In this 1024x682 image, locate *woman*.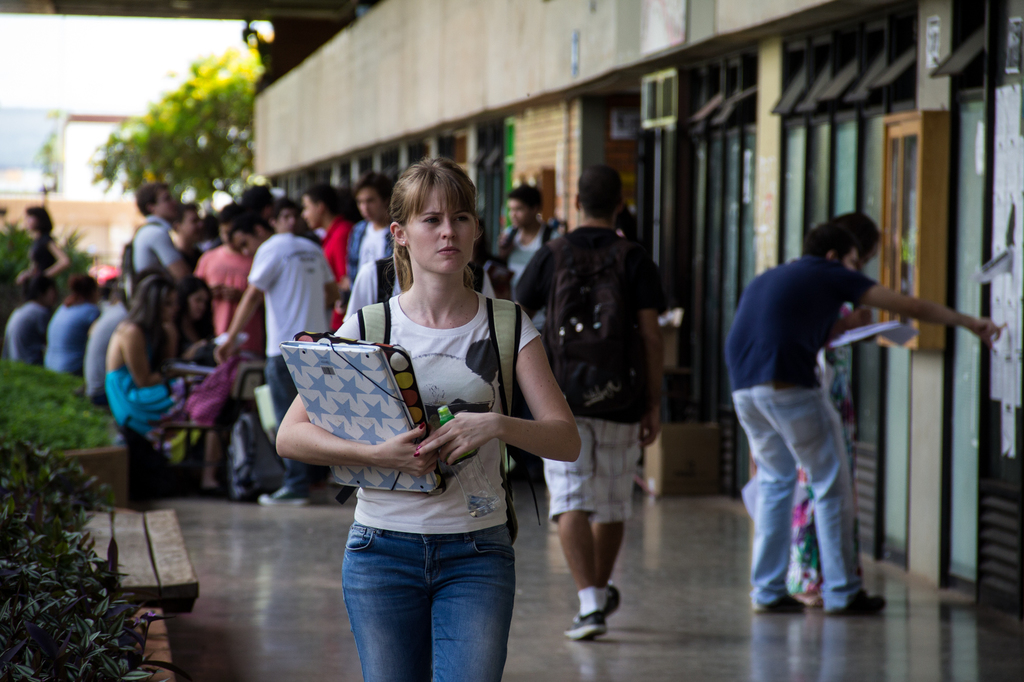
Bounding box: (left=301, top=173, right=559, bottom=653).
